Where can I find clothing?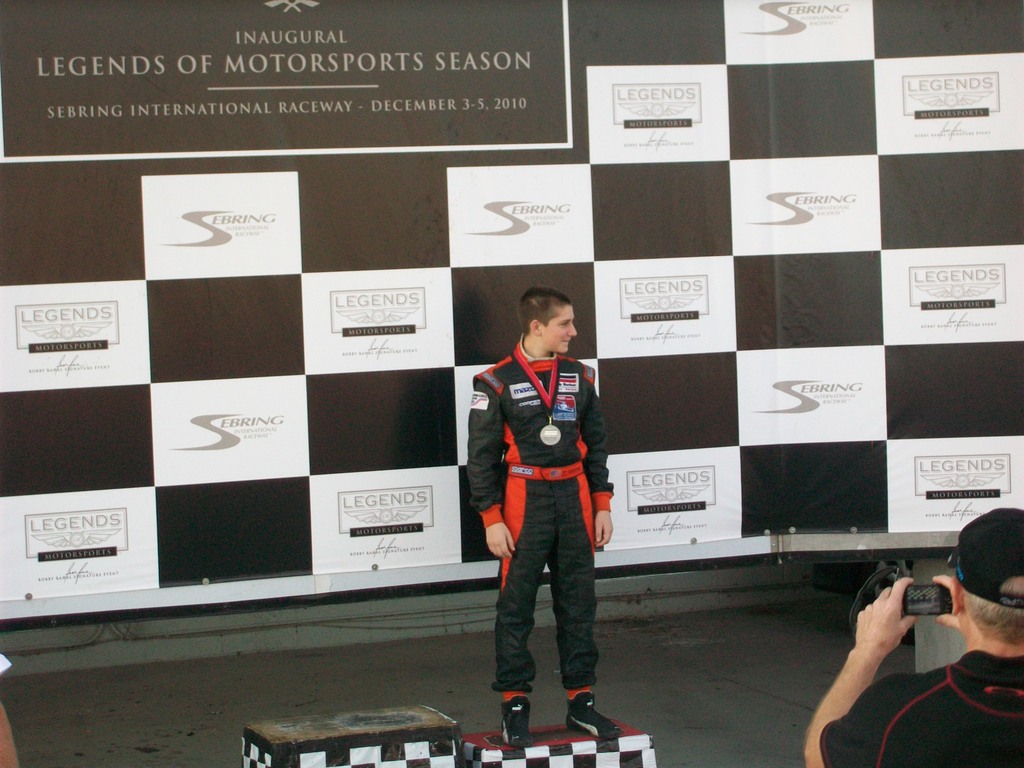
You can find it at (481,314,614,681).
